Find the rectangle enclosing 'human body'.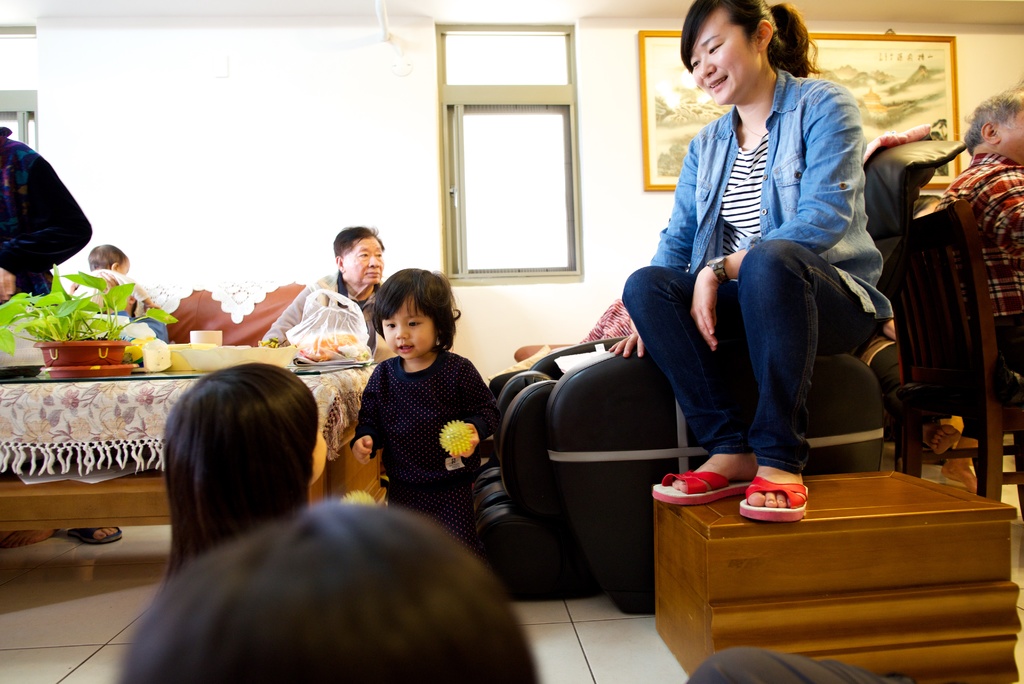
BBox(936, 90, 1023, 372).
